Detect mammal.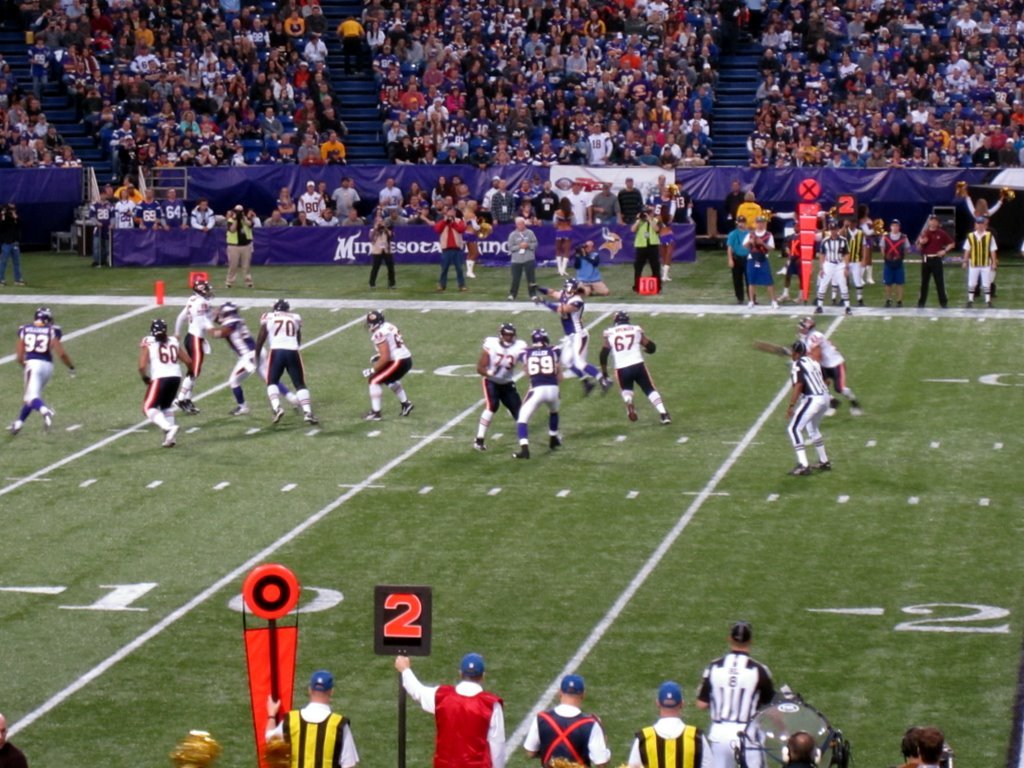
Detected at left=724, top=222, right=763, bottom=306.
